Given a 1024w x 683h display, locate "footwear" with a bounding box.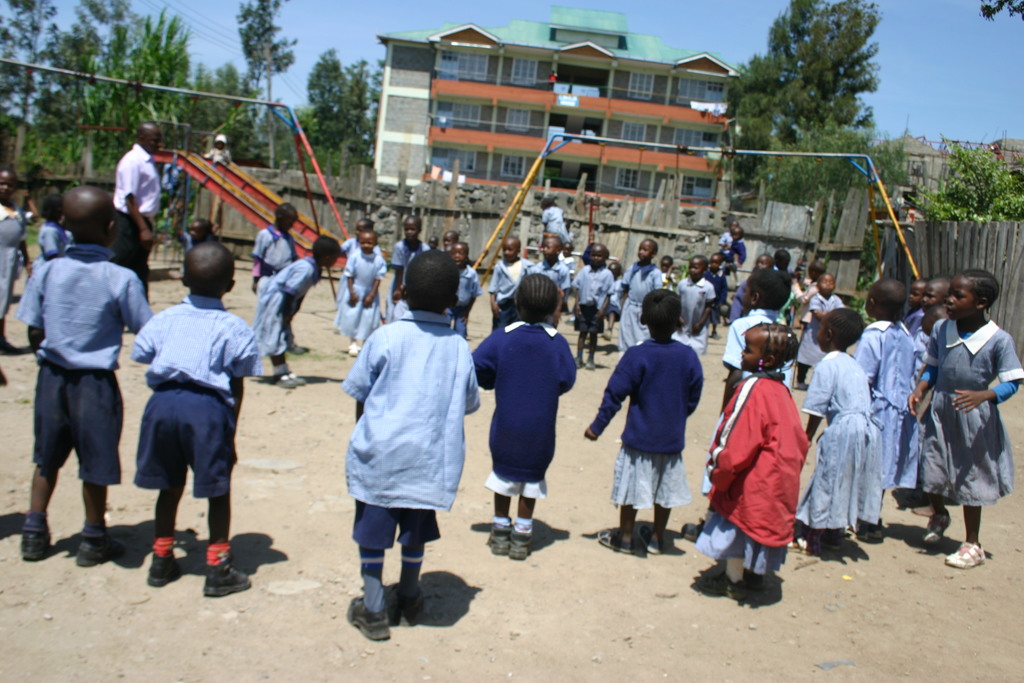
Located: bbox=(794, 381, 808, 391).
